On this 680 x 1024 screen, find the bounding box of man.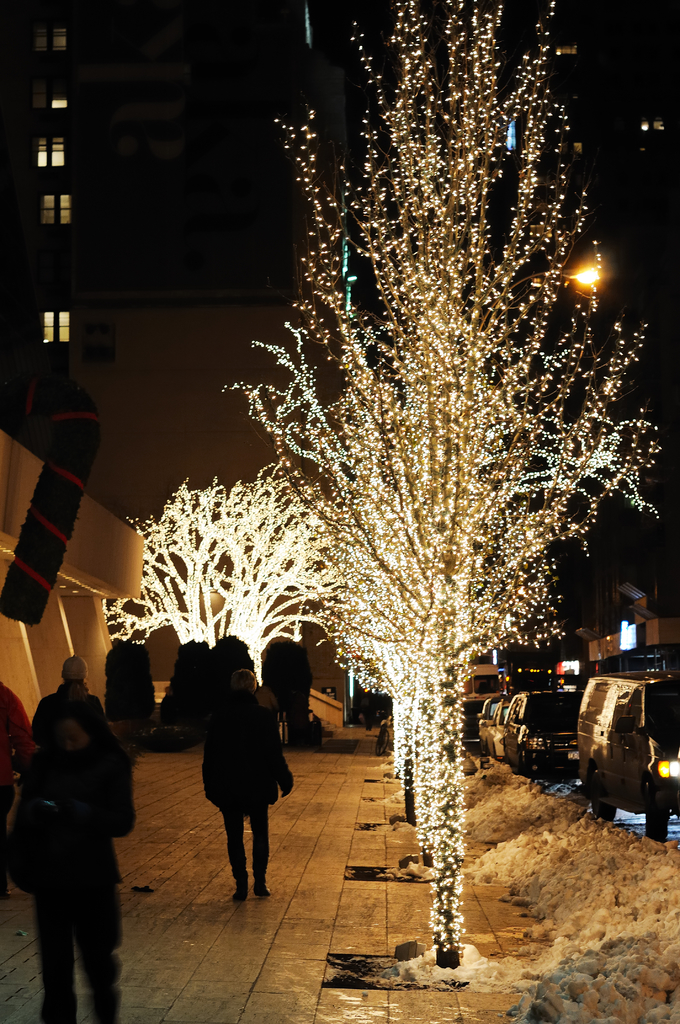
Bounding box: (x1=33, y1=659, x2=115, y2=746).
